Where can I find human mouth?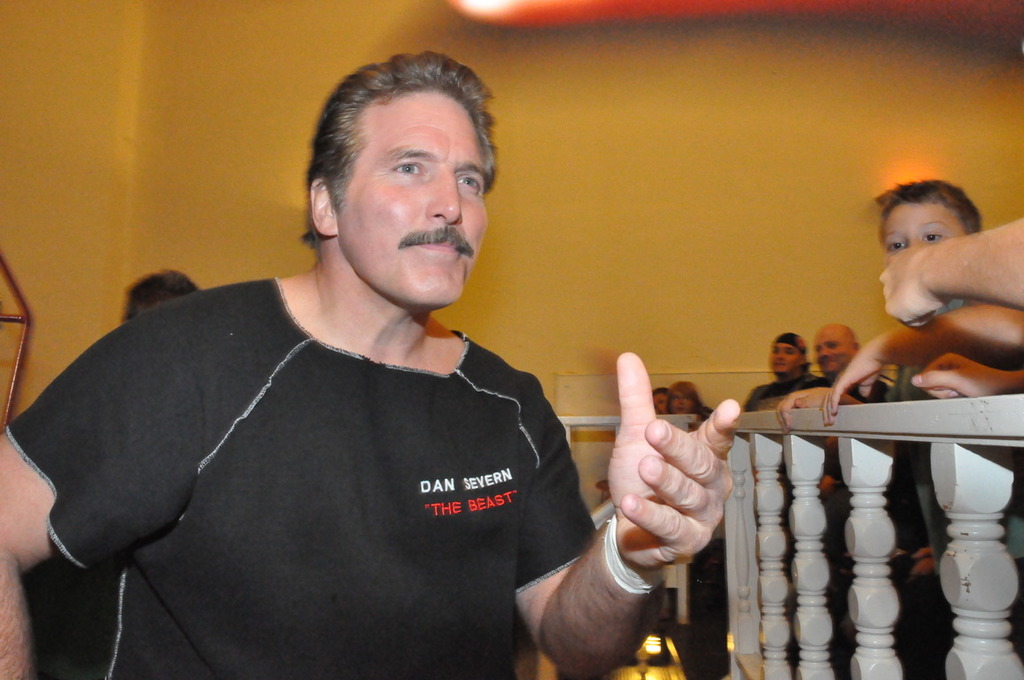
You can find it at [777,362,787,367].
